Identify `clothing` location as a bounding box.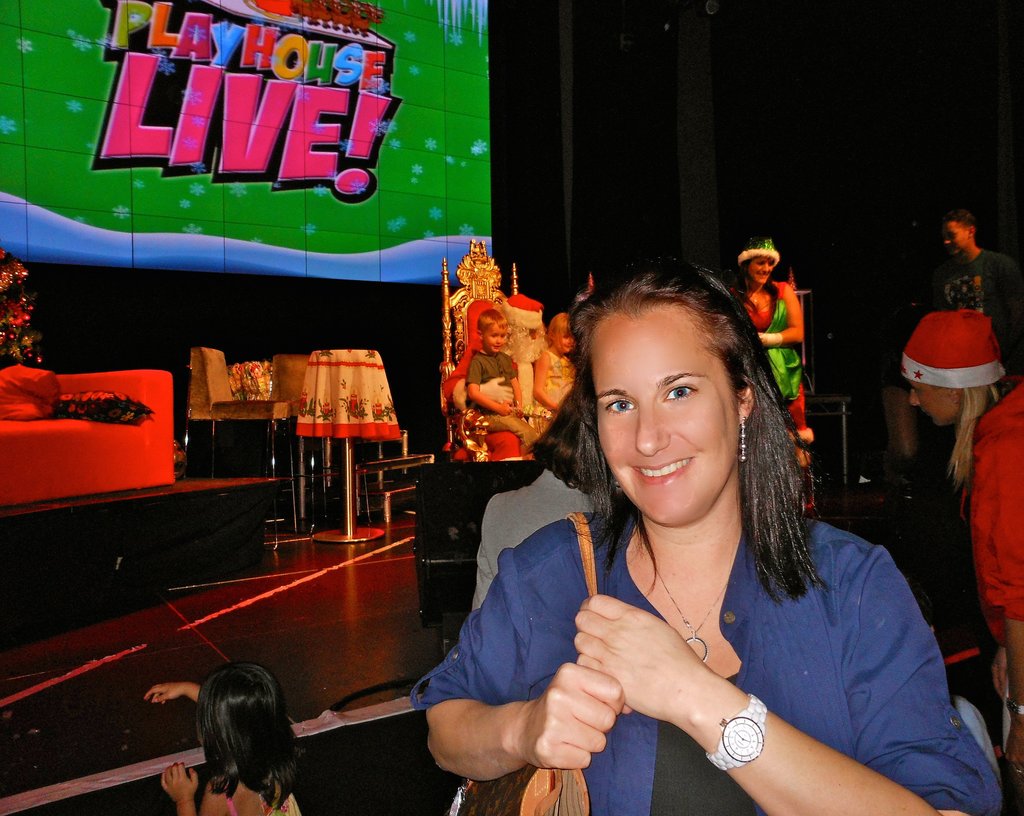
BBox(961, 373, 1023, 630).
